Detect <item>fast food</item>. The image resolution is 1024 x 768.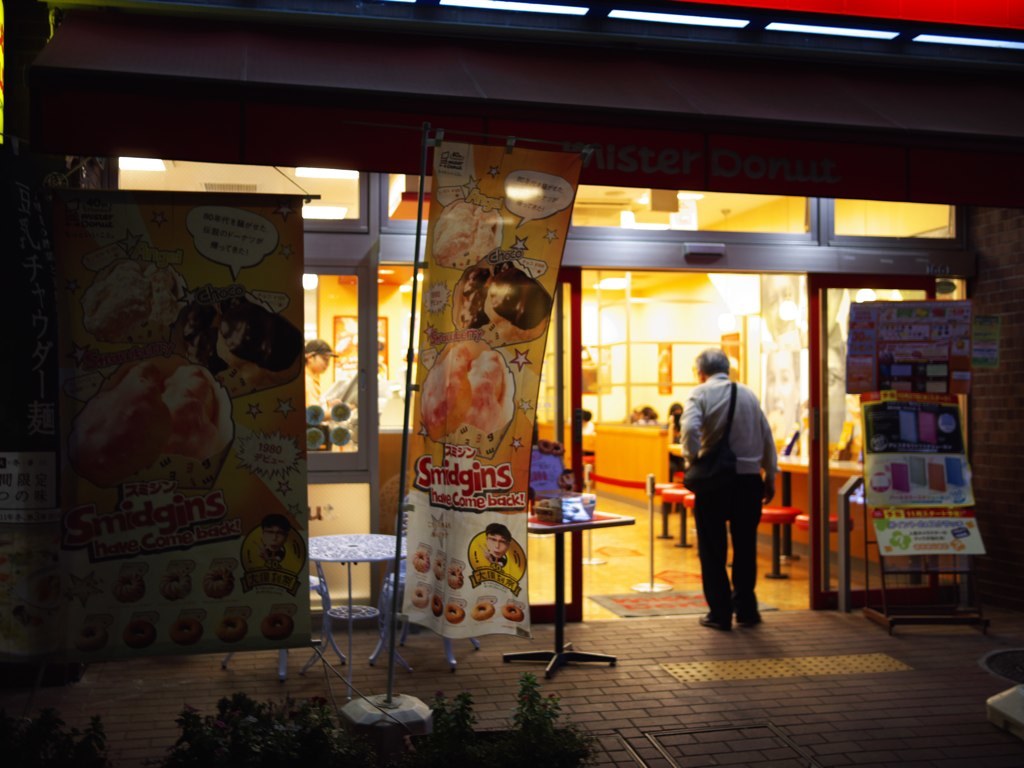
bbox=(423, 338, 515, 438).
